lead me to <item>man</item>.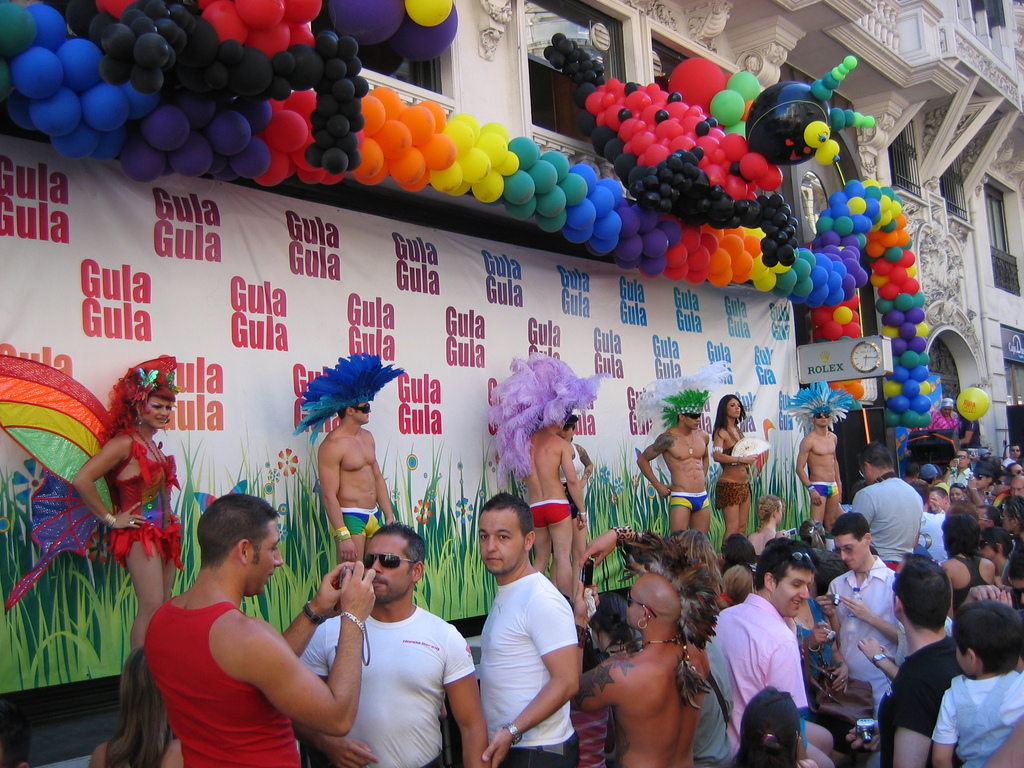
Lead to locate(639, 381, 716, 554).
